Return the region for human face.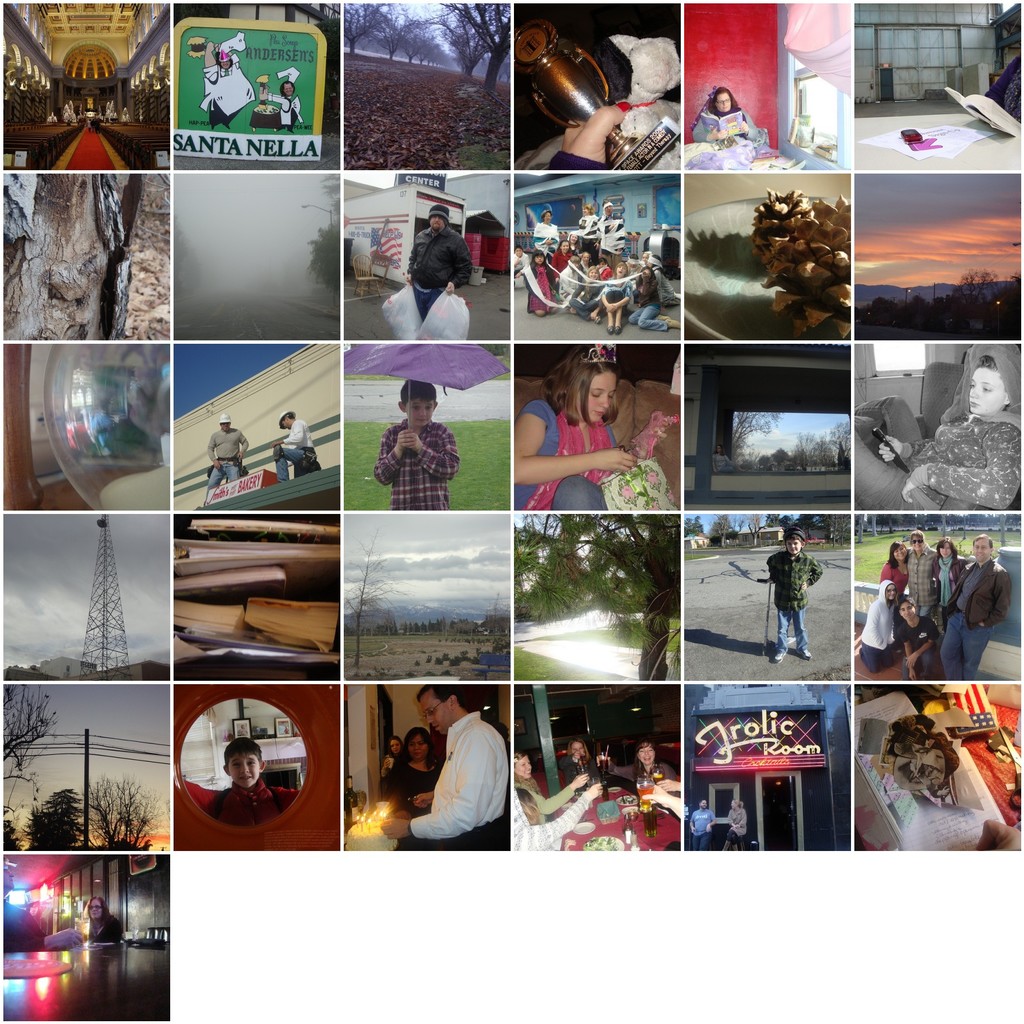
rect(404, 728, 436, 762).
